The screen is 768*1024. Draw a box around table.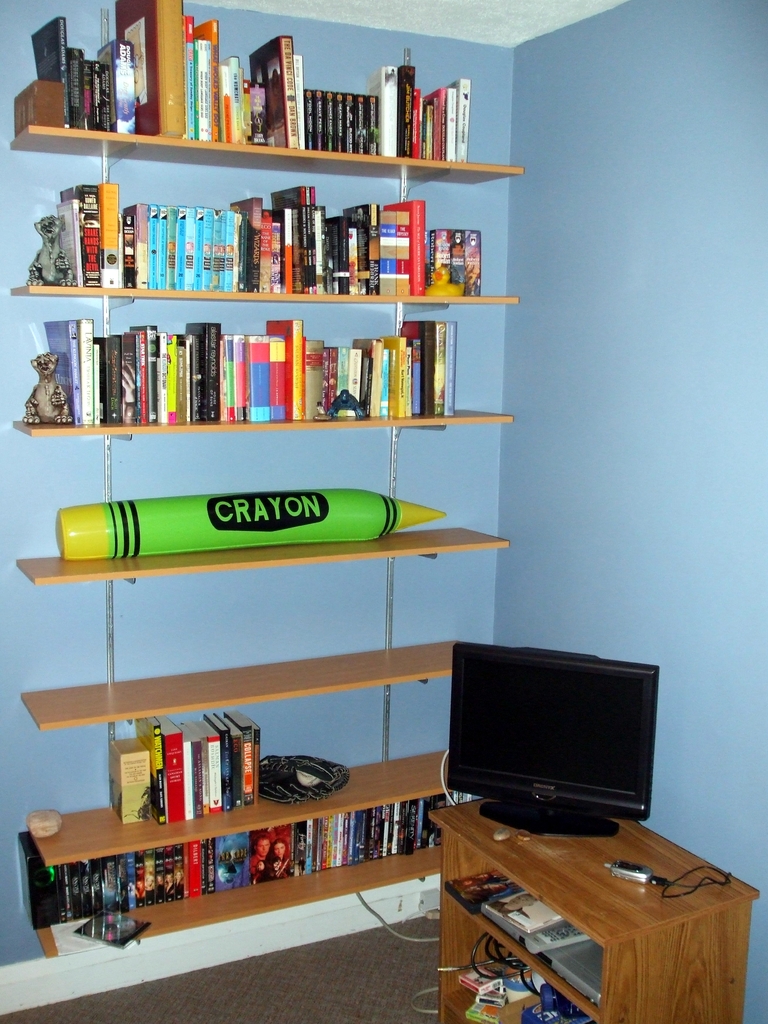
locate(419, 785, 746, 1020).
